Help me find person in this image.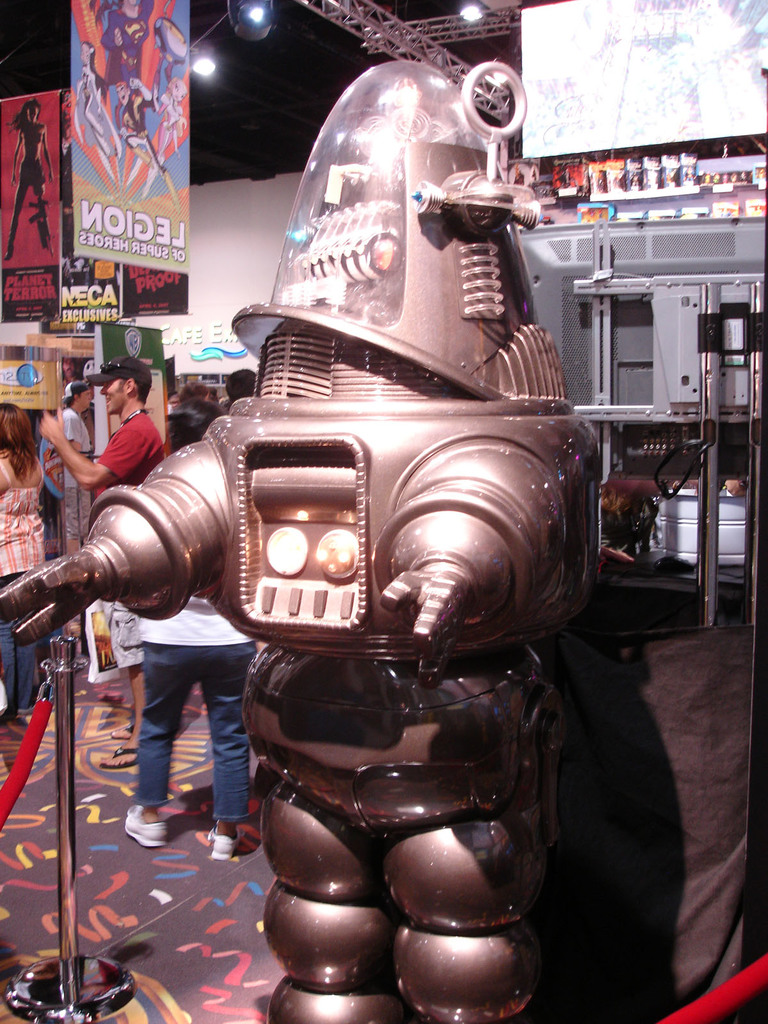
Found it: {"x1": 67, "y1": 345, "x2": 167, "y2": 522}.
